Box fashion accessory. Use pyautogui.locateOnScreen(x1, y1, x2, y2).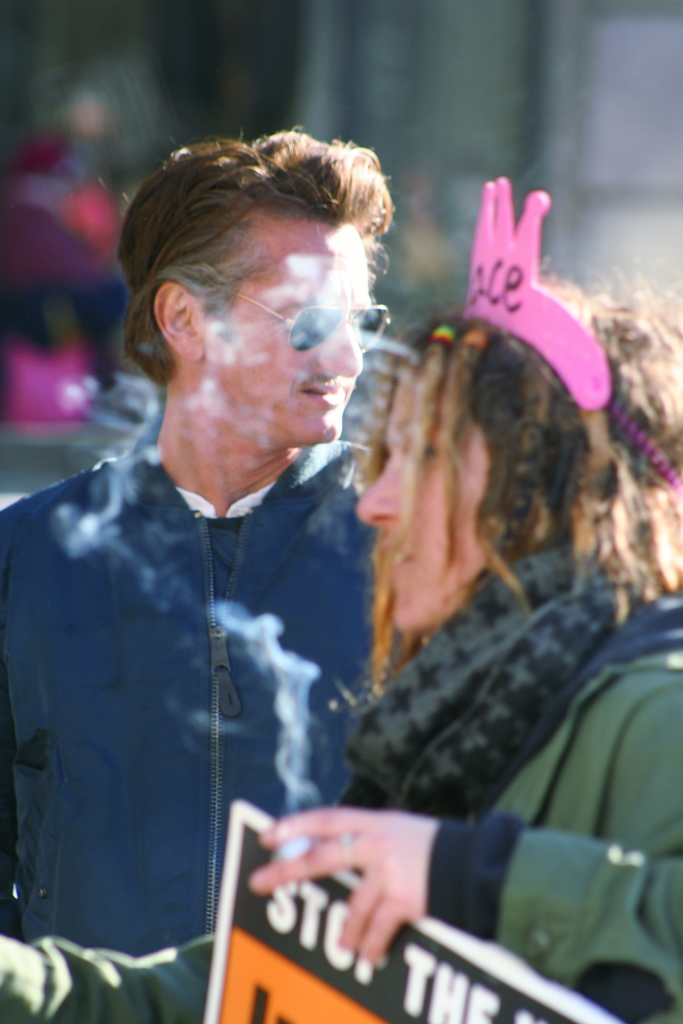
pyautogui.locateOnScreen(229, 286, 393, 360).
